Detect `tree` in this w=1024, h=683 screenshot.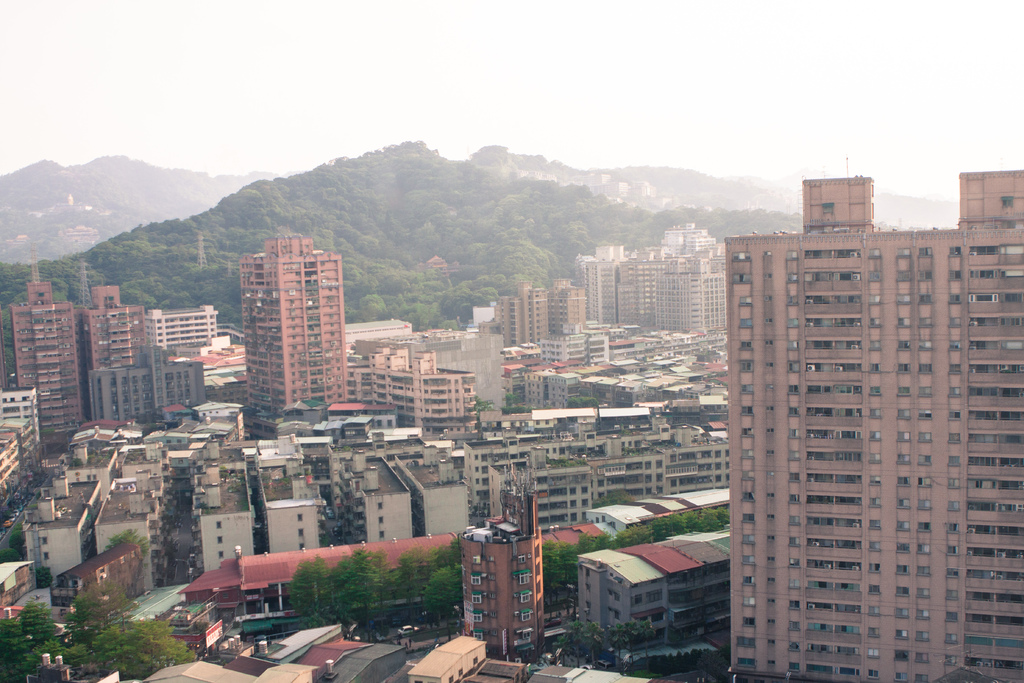
Detection: {"left": 444, "top": 538, "right": 461, "bottom": 566}.
